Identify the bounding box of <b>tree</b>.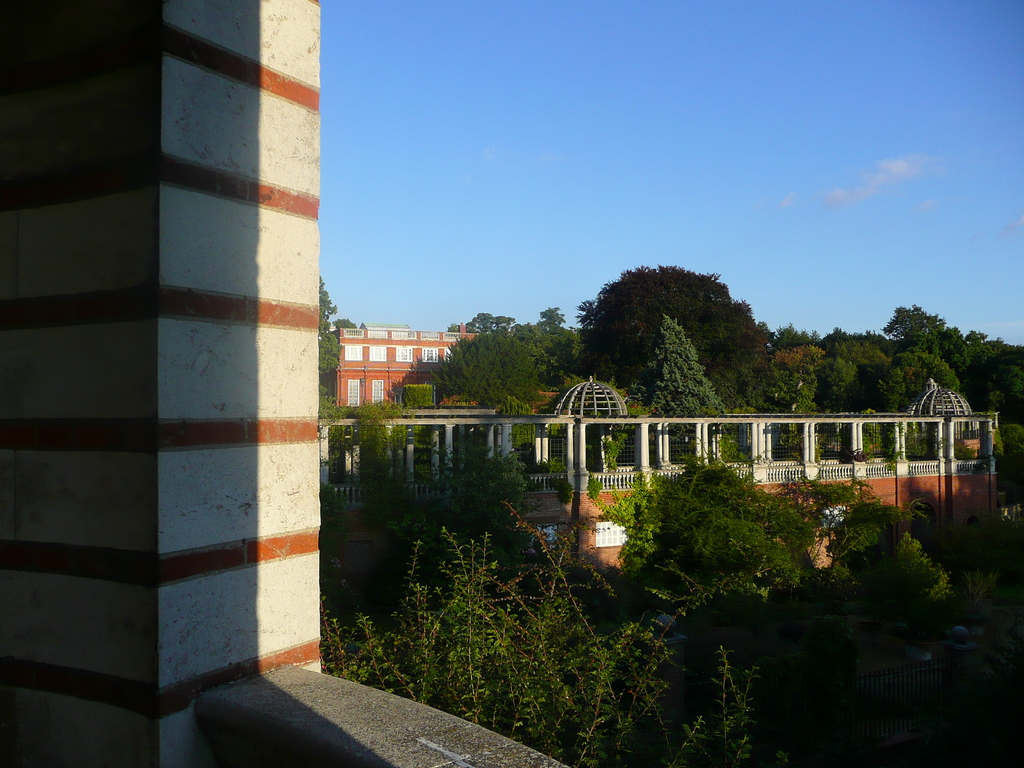
box=[771, 324, 829, 352].
